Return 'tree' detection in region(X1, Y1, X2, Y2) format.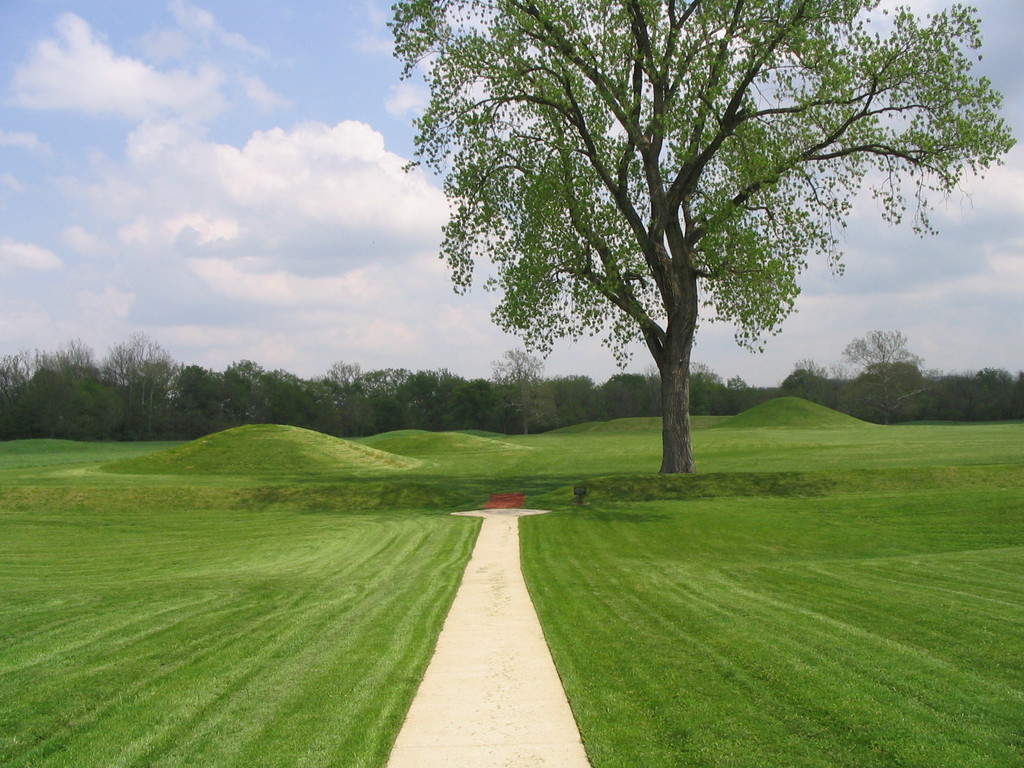
region(956, 356, 1015, 412).
